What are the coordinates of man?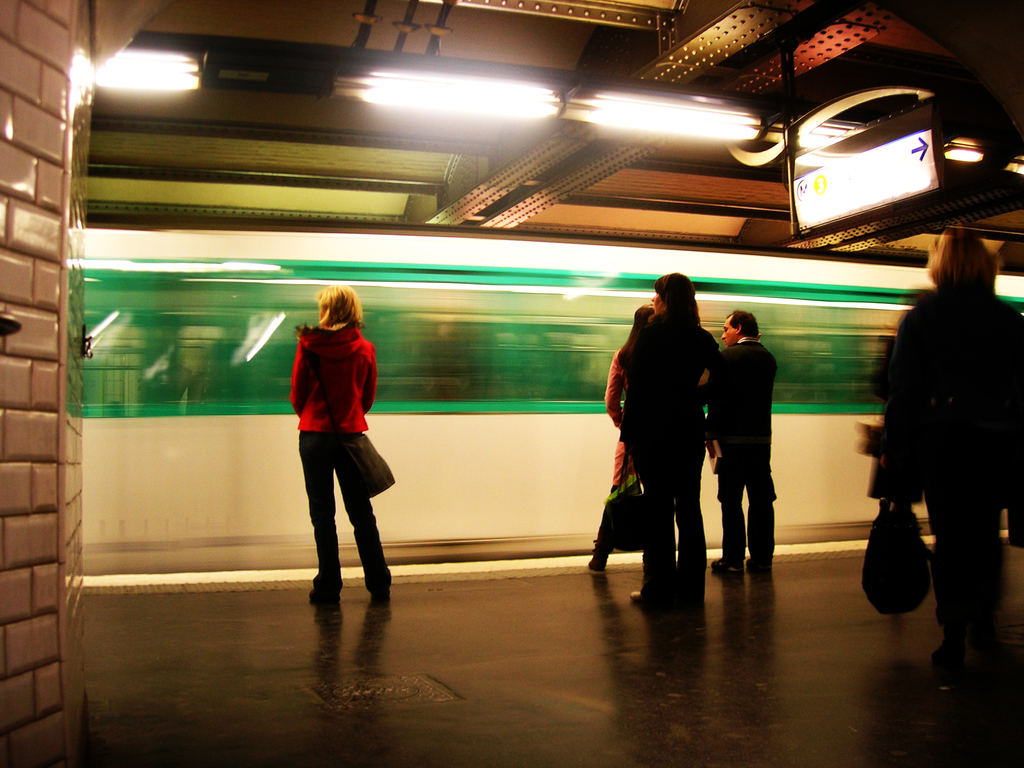
(x1=861, y1=242, x2=1016, y2=666).
